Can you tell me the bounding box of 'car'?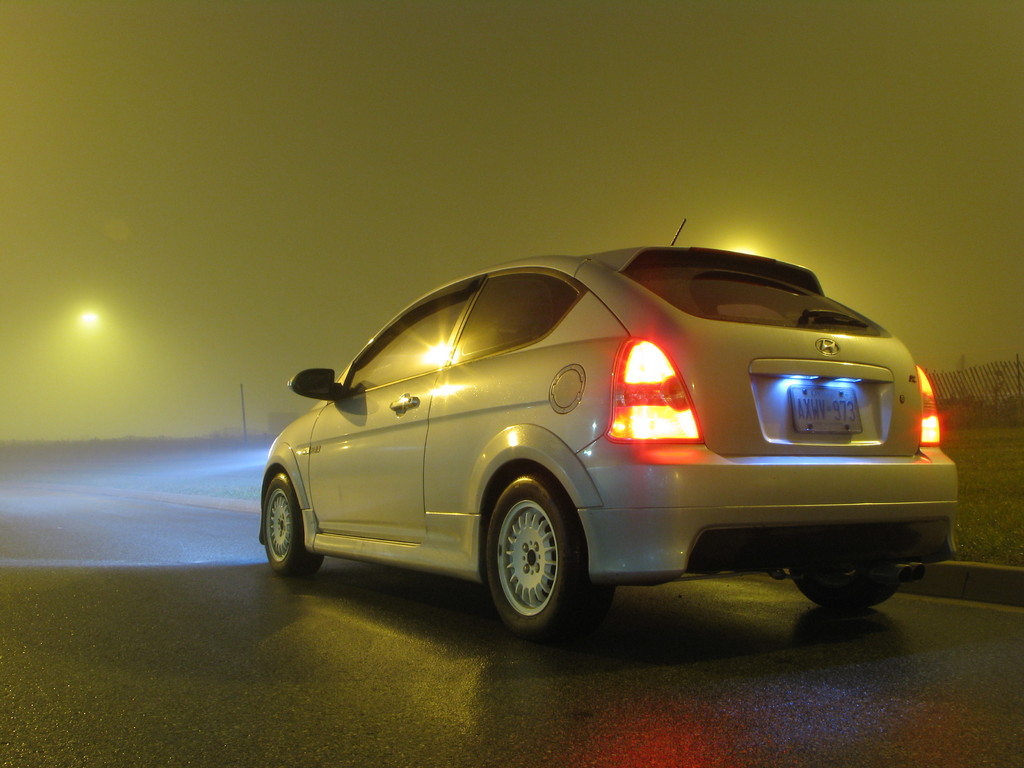
256,216,957,638.
